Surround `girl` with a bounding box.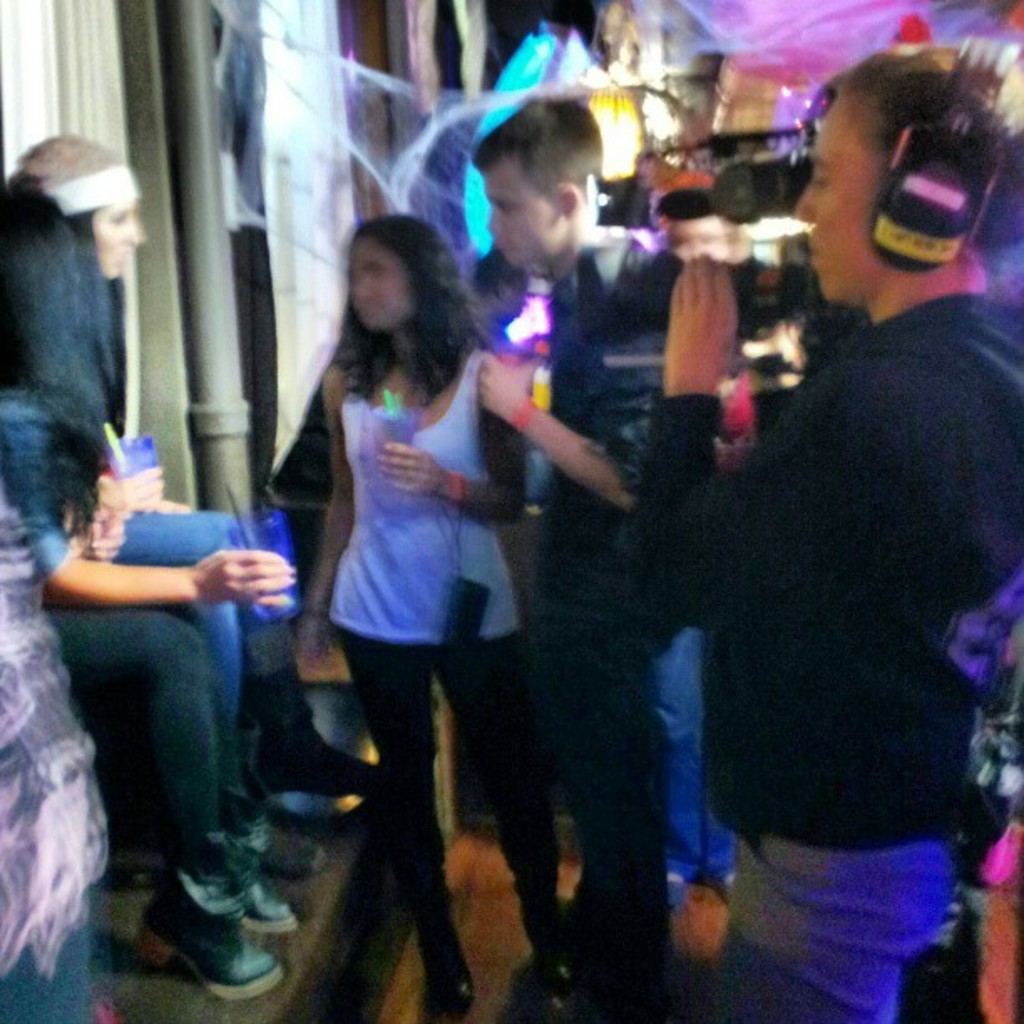
box=[7, 134, 358, 875].
